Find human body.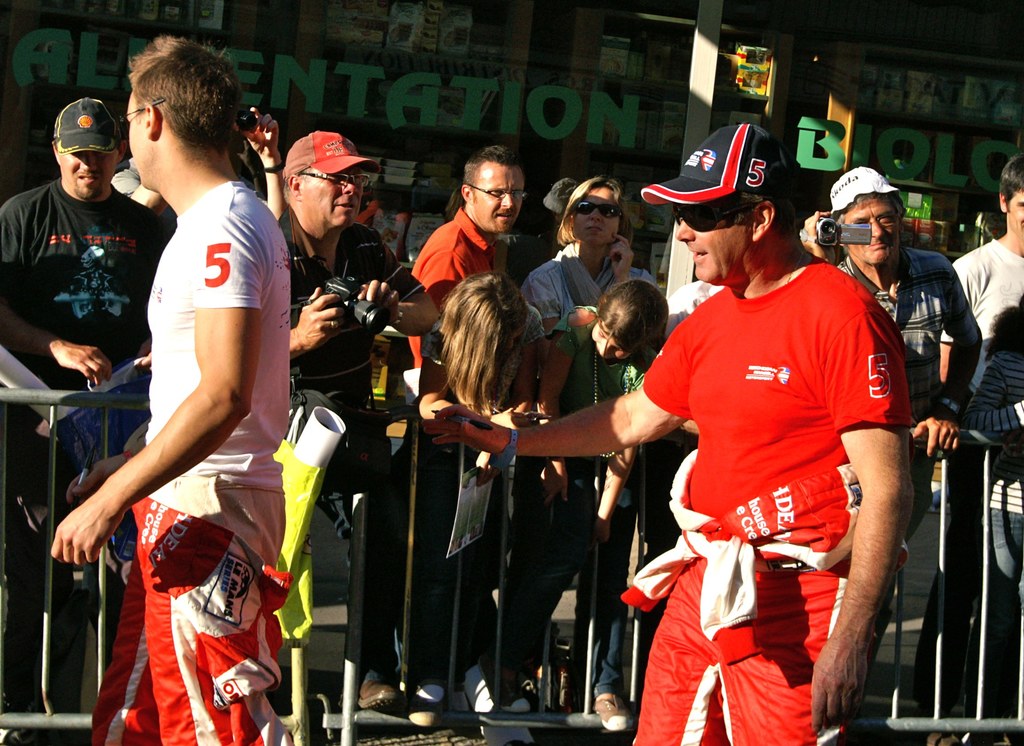
rect(86, 44, 313, 720).
